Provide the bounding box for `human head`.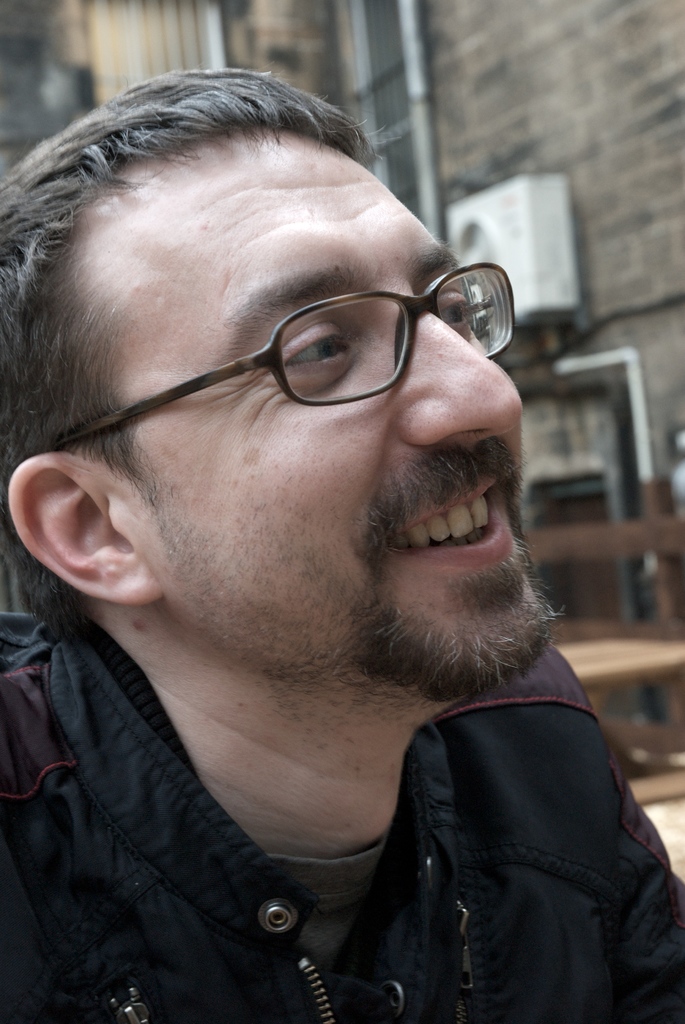
(left=47, top=23, right=541, bottom=688).
